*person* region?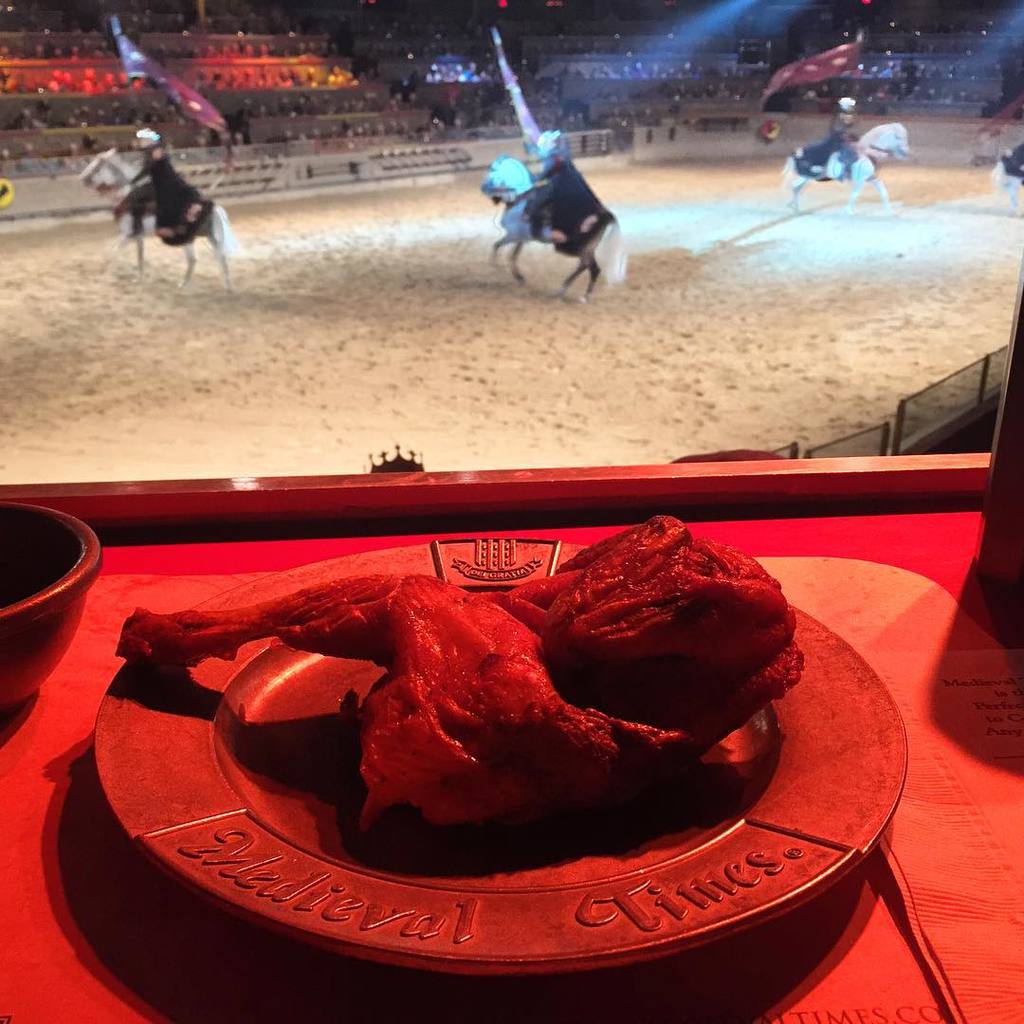
detection(800, 96, 862, 182)
